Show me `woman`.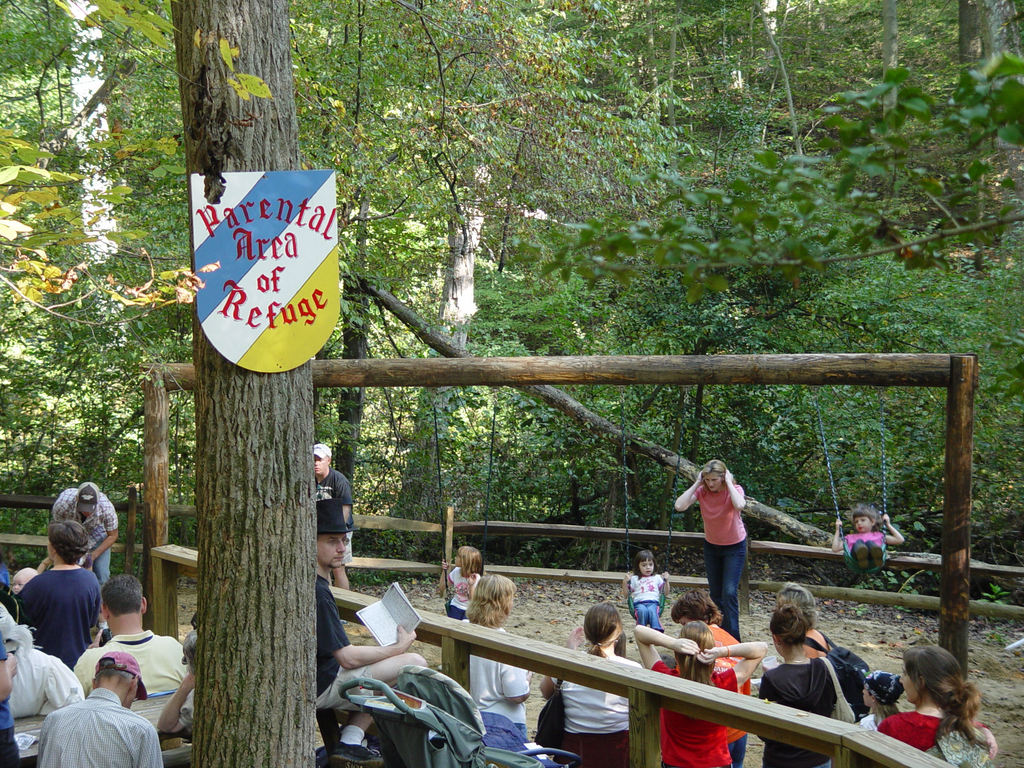
`woman` is here: <box>669,587,751,767</box>.
